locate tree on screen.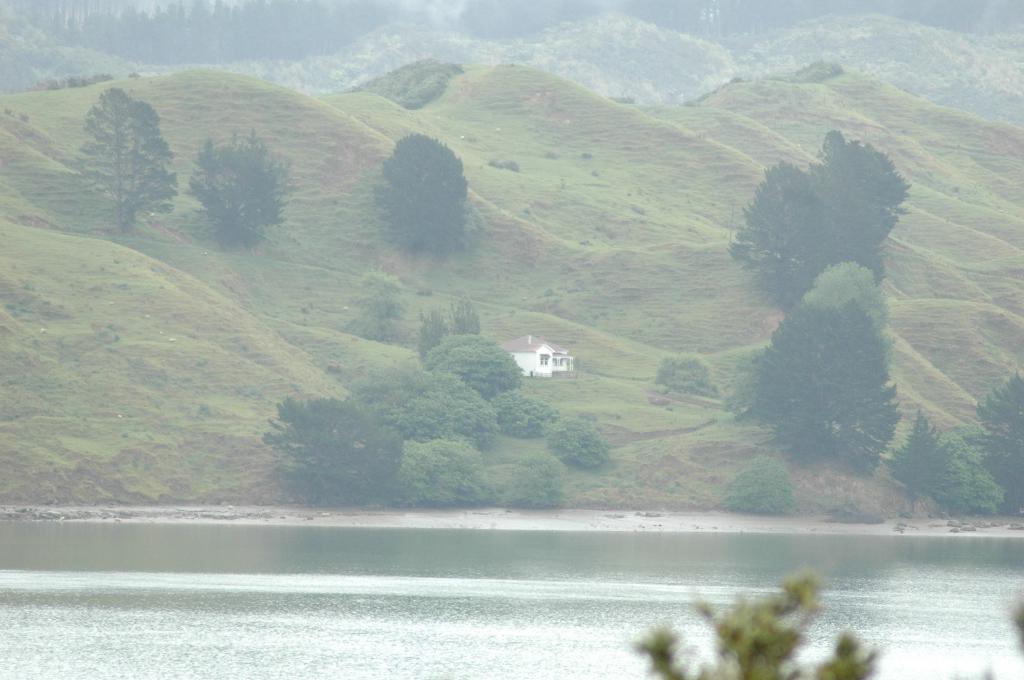
On screen at {"x1": 729, "y1": 298, "x2": 893, "y2": 483}.
